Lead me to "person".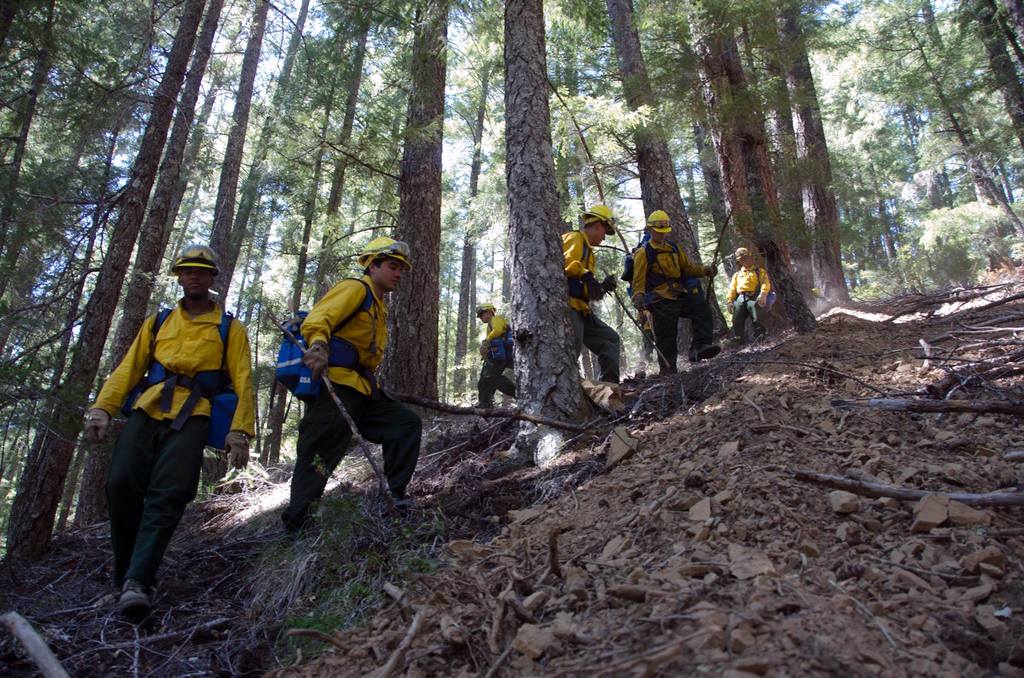
Lead to locate(634, 307, 650, 357).
